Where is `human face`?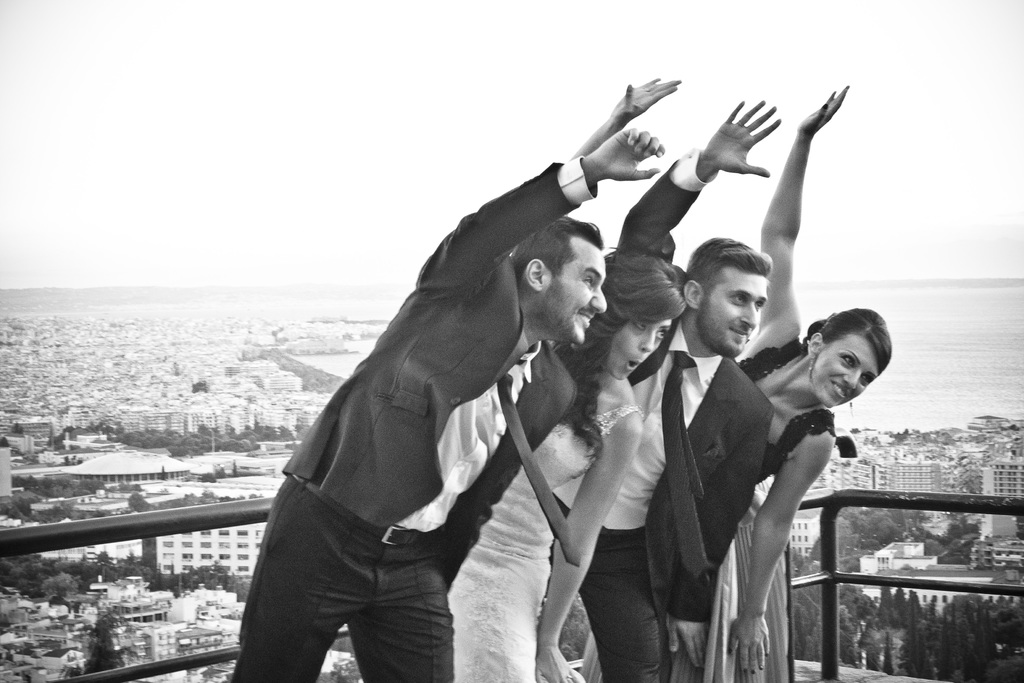
[x1=706, y1=278, x2=769, y2=356].
